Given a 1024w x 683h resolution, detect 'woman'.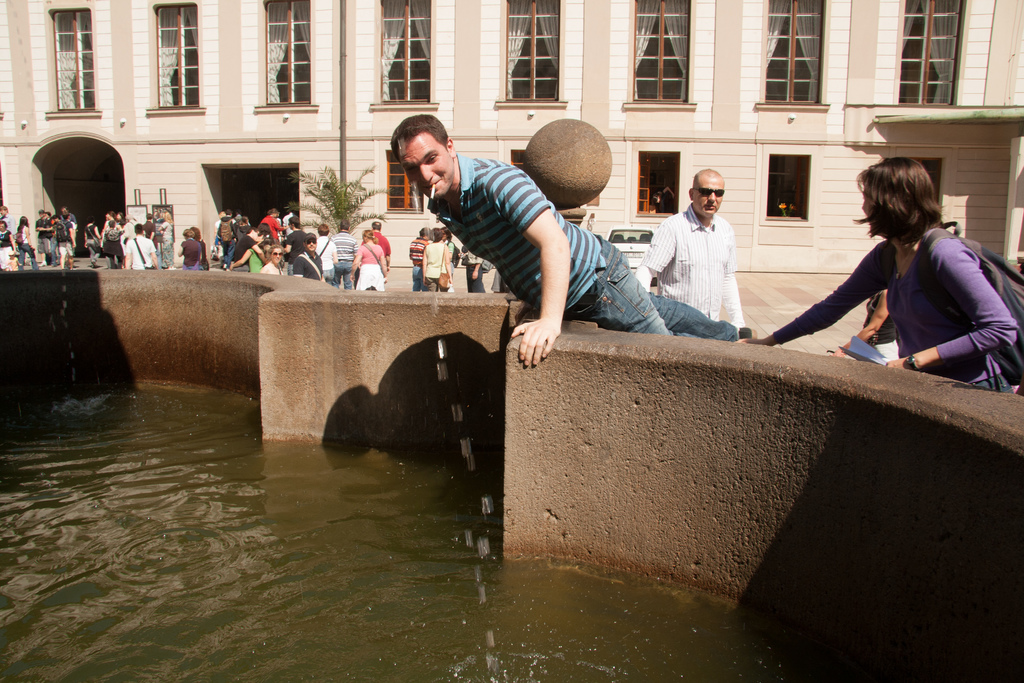
Rect(15, 215, 41, 269).
